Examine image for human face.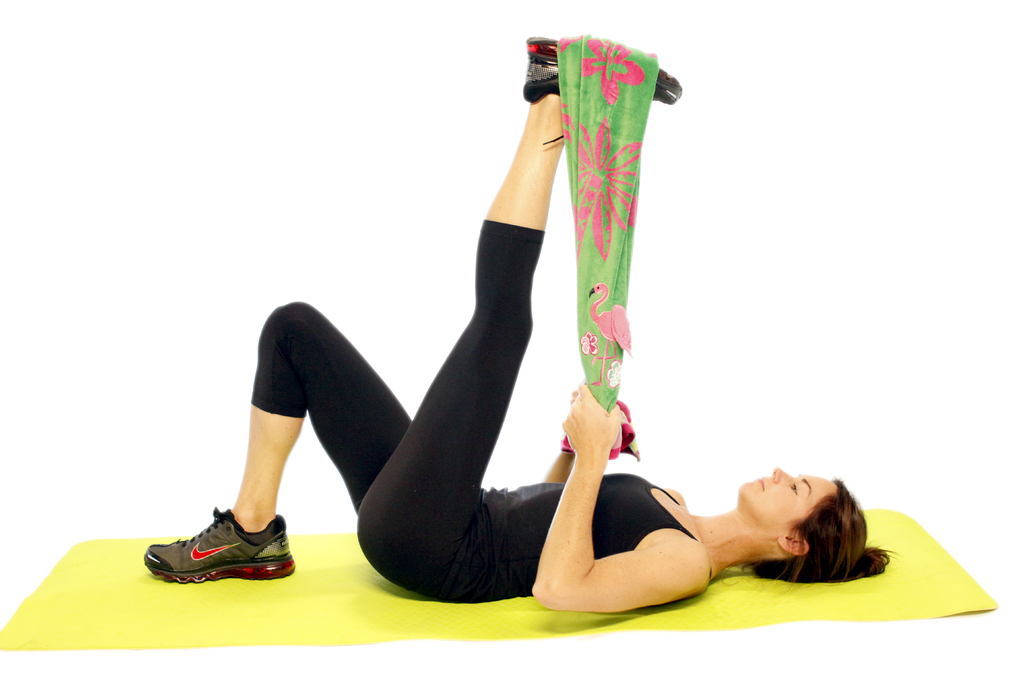
Examination result: [x1=743, y1=469, x2=845, y2=540].
